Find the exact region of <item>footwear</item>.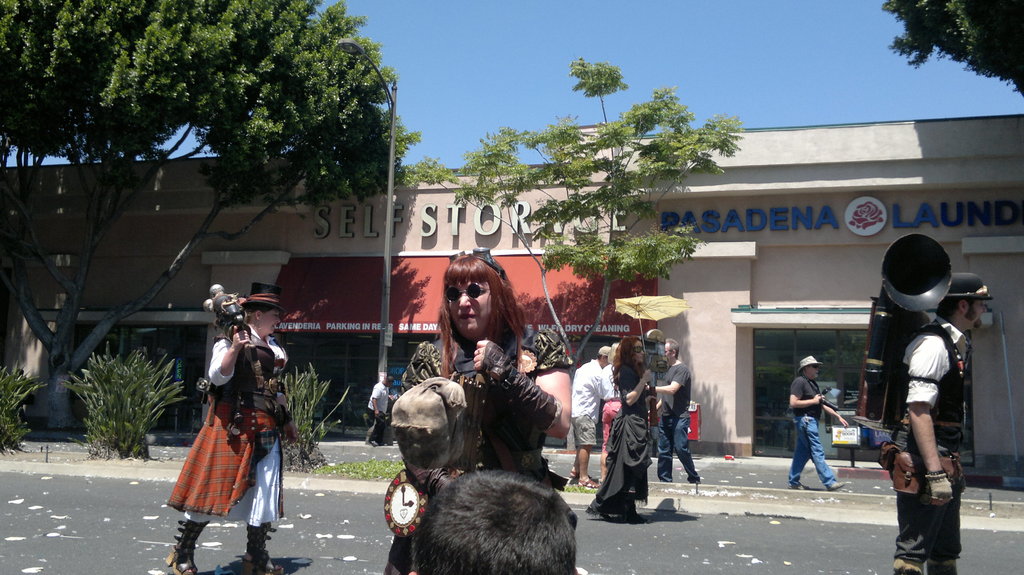
Exact region: bbox=[826, 480, 844, 489].
